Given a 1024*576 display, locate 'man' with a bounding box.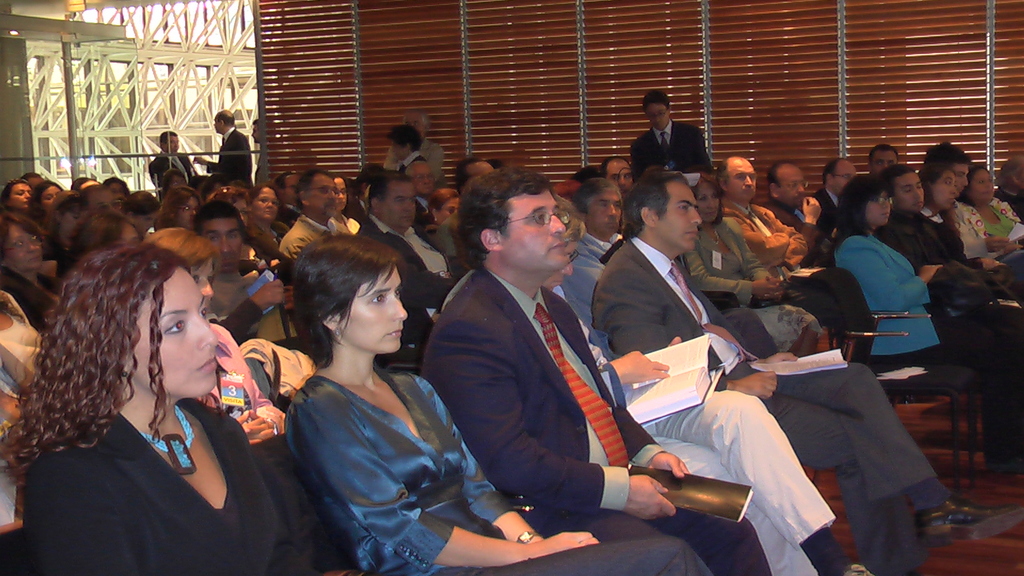
Located: 198 109 257 182.
